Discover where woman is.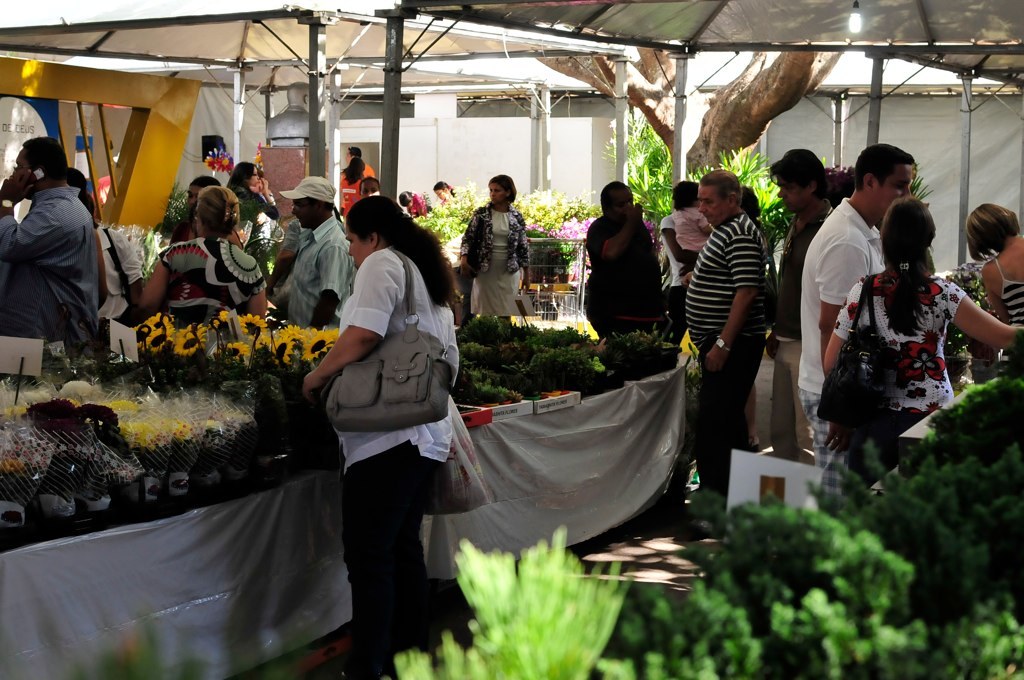
Discovered at 961 201 1023 331.
